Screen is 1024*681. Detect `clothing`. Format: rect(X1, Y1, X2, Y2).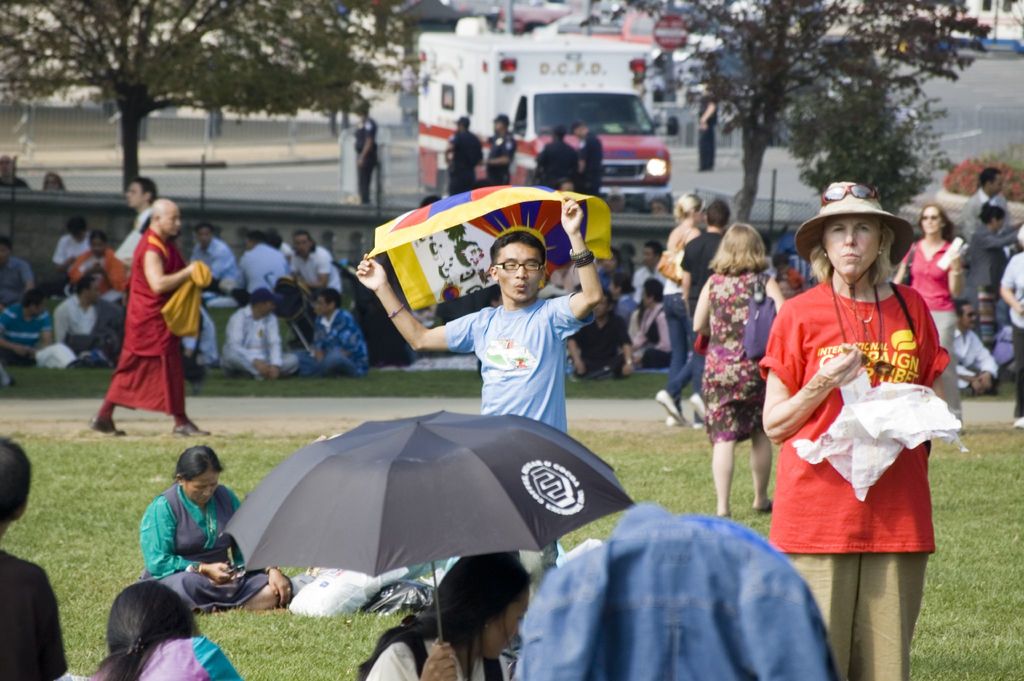
rect(707, 267, 781, 439).
